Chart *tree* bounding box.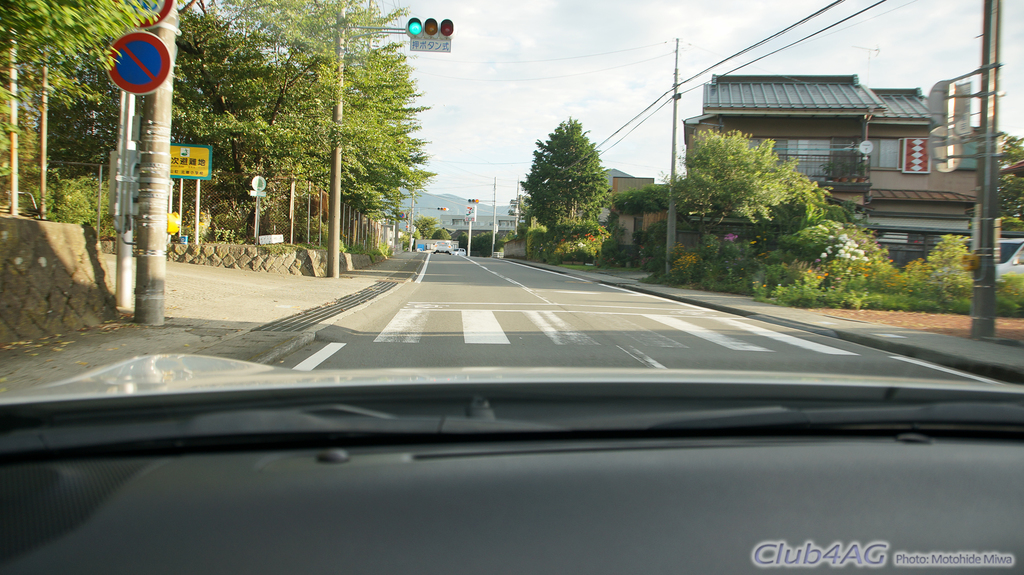
Charted: detection(992, 136, 1023, 226).
